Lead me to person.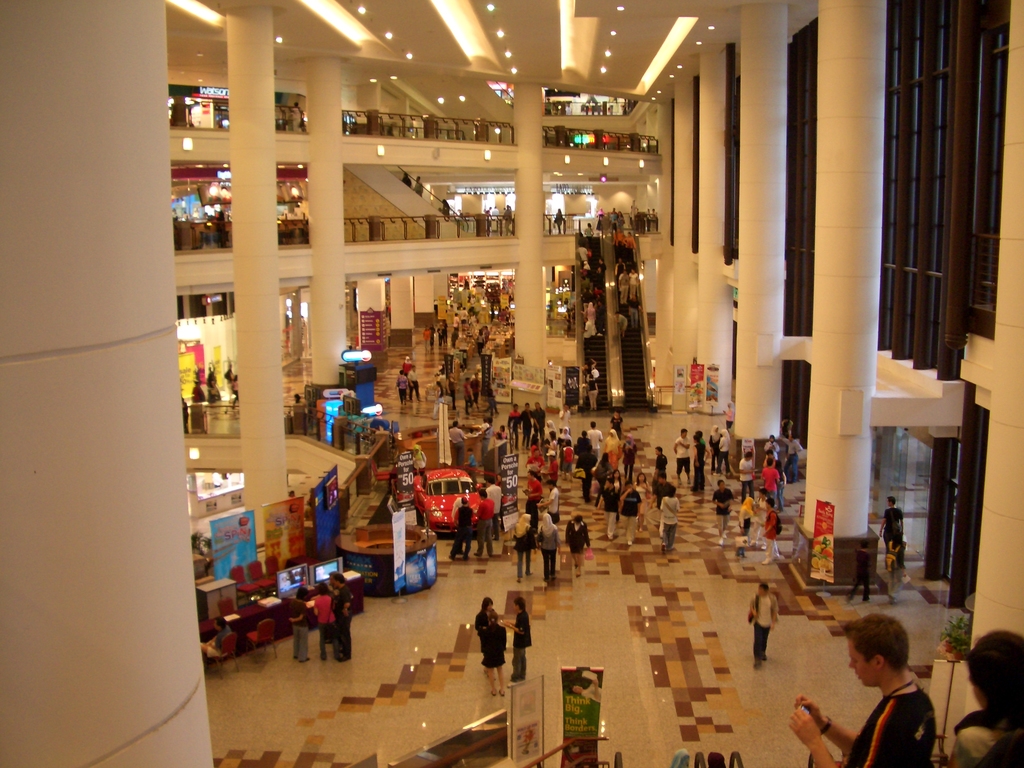
Lead to [left=747, top=580, right=779, bottom=669].
